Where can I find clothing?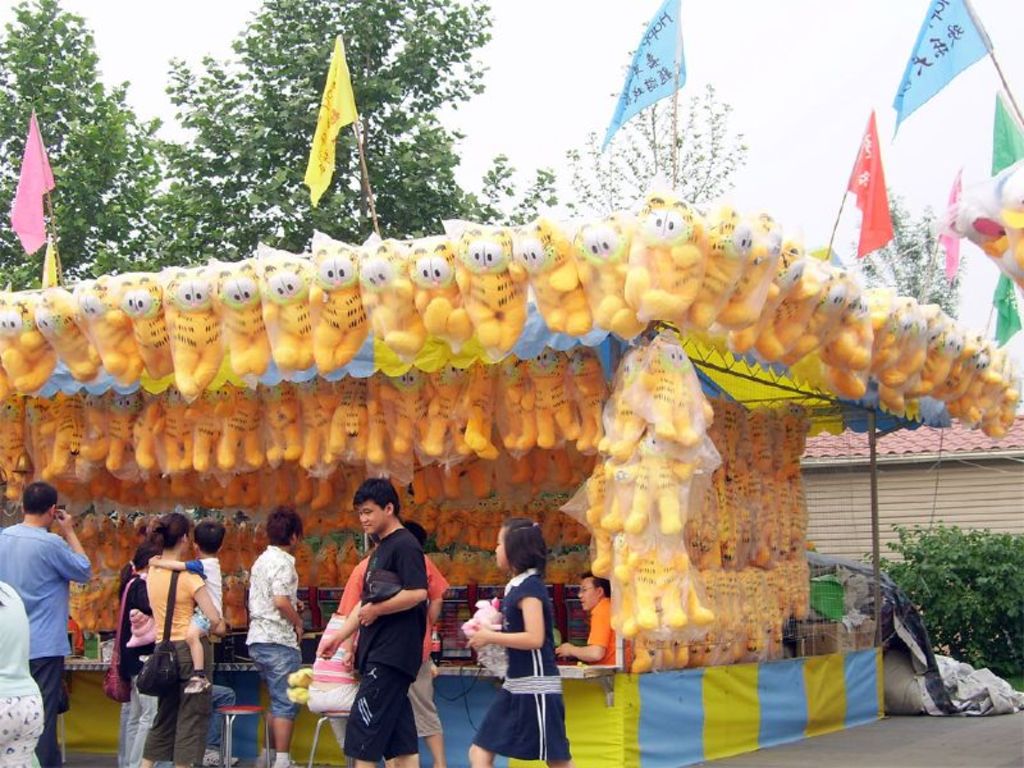
You can find it at 246/545/305/719.
